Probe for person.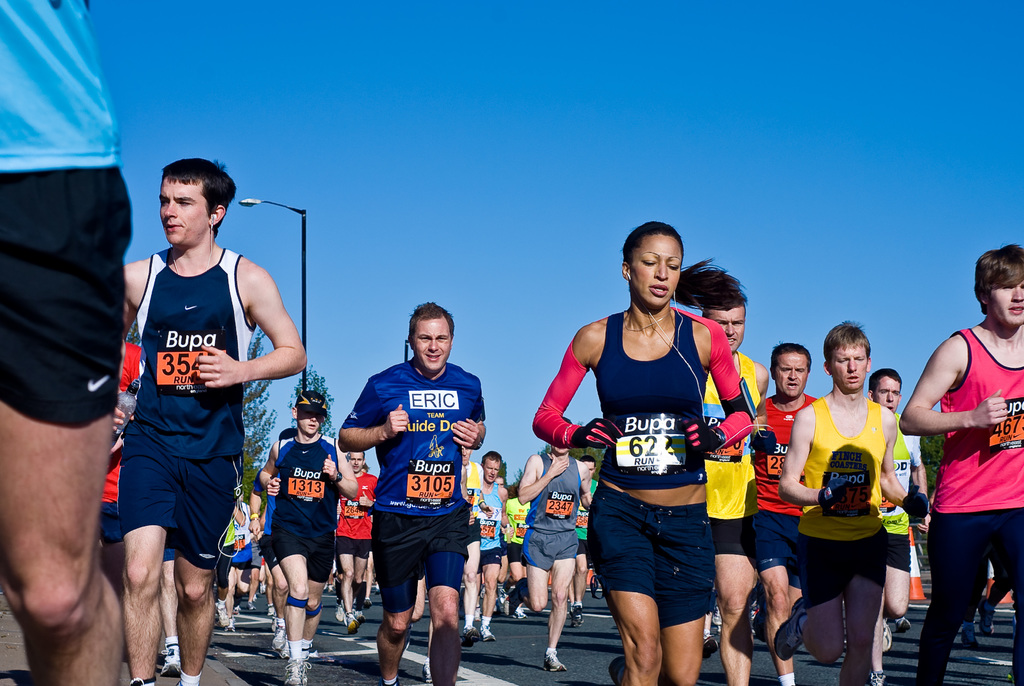
Probe result: crop(869, 369, 929, 685).
